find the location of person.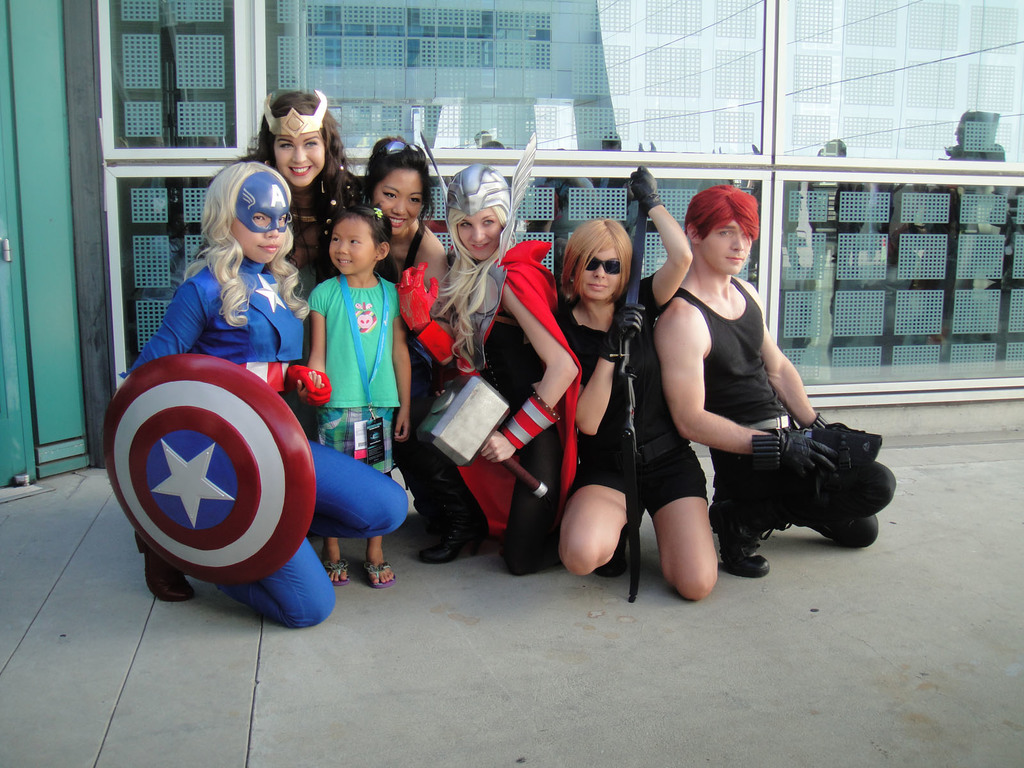
Location: {"left": 559, "top": 164, "right": 725, "bottom": 605}.
